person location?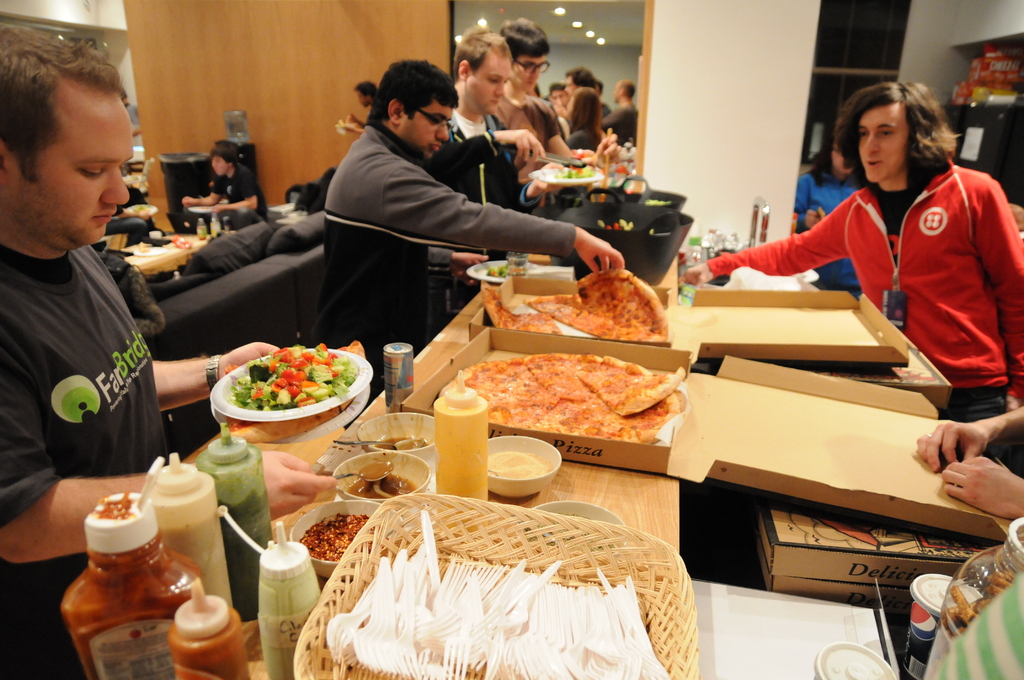
select_region(318, 56, 627, 394)
